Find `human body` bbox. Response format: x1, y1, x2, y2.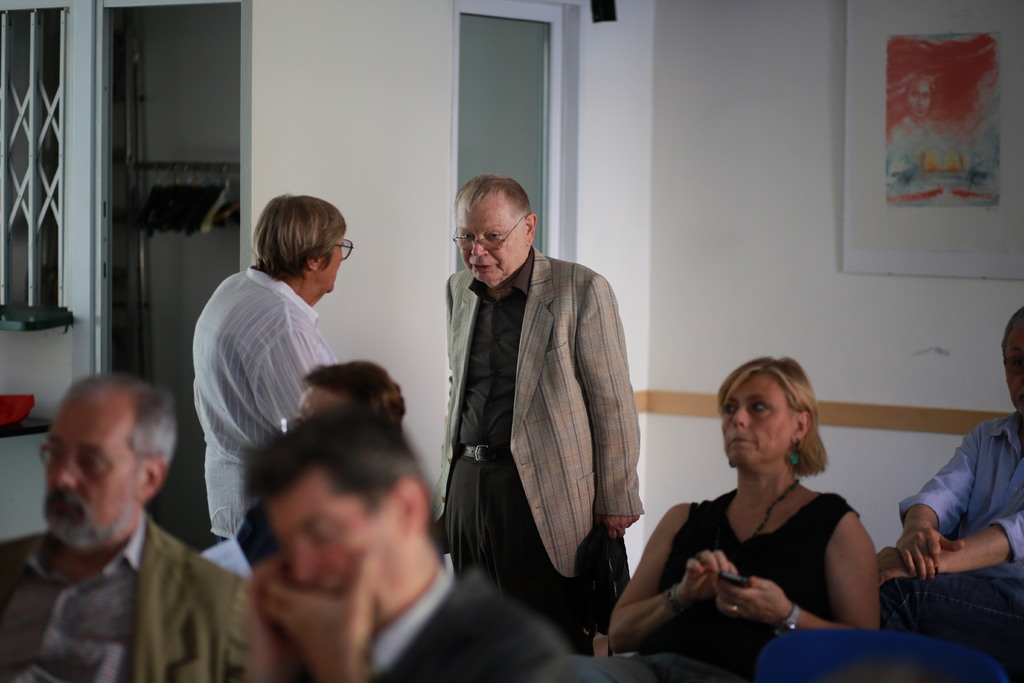
443, 172, 640, 655.
